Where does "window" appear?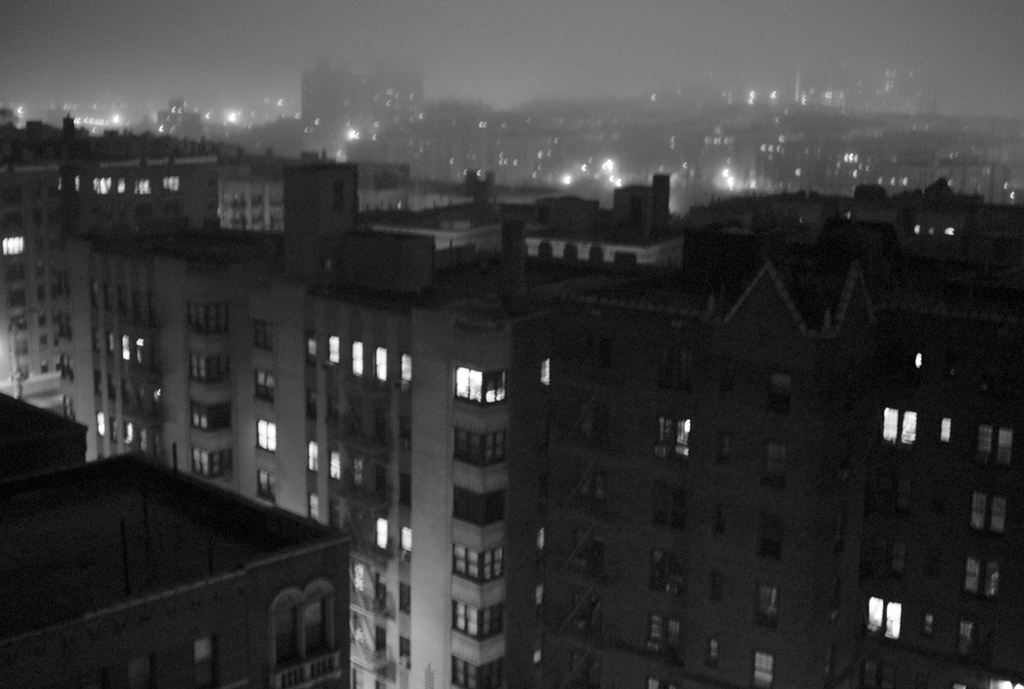
Appears at {"left": 967, "top": 492, "right": 1004, "bottom": 536}.
